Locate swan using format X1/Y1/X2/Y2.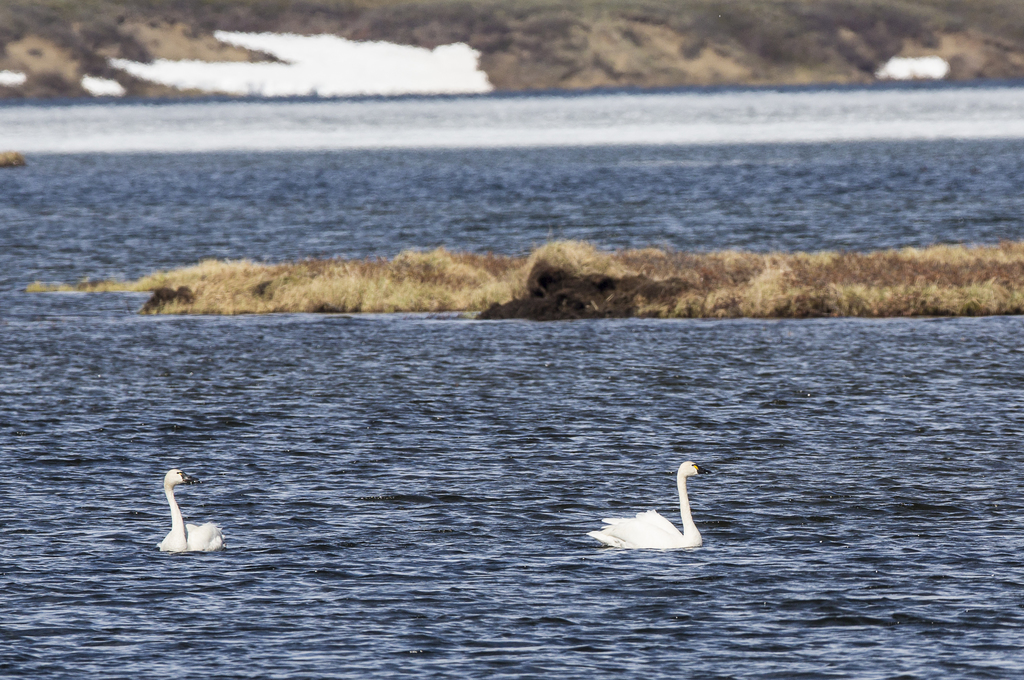
152/466/229/556.
